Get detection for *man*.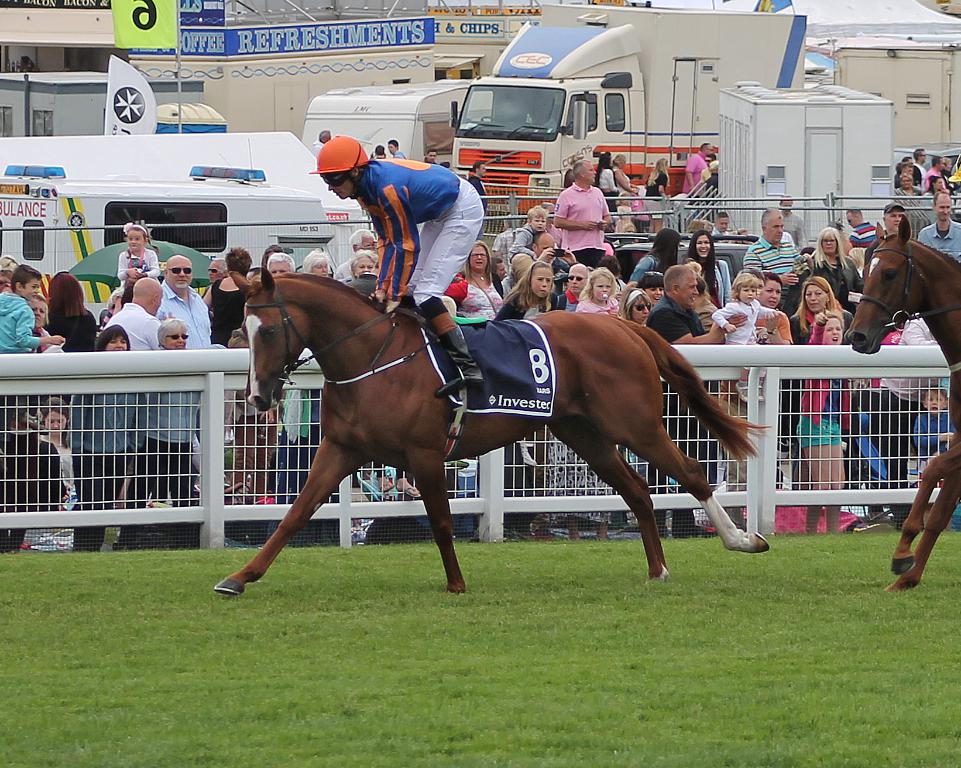
Detection: <bbox>882, 206, 907, 241</bbox>.
